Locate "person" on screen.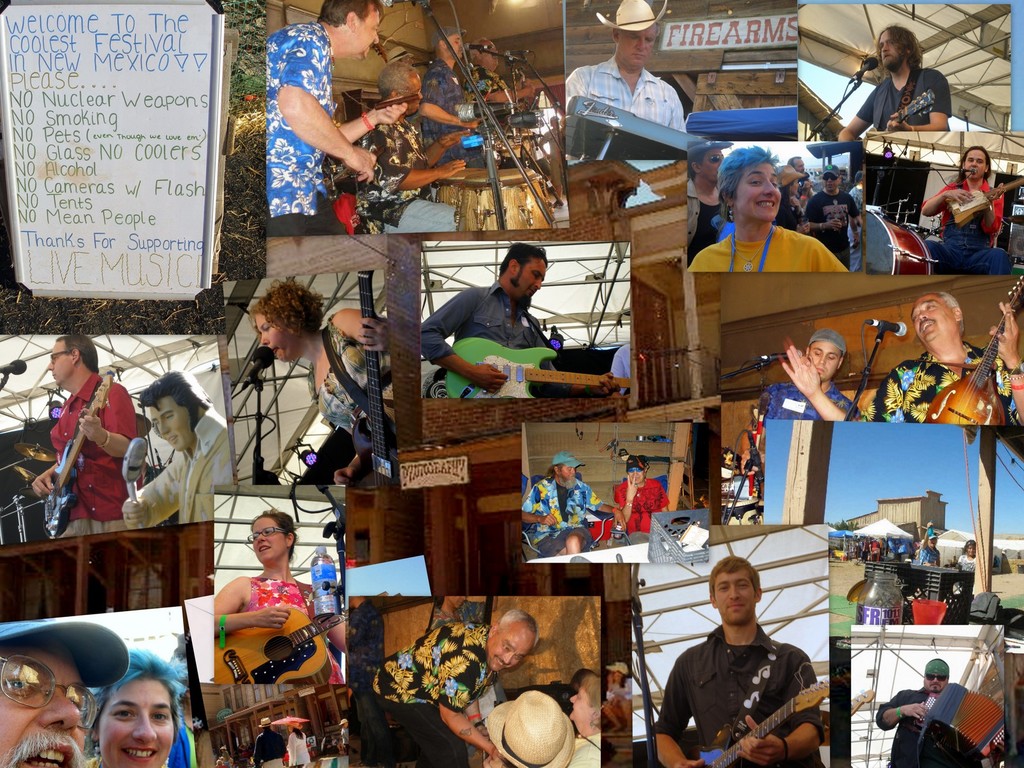
On screen at [left=420, top=26, right=483, bottom=166].
